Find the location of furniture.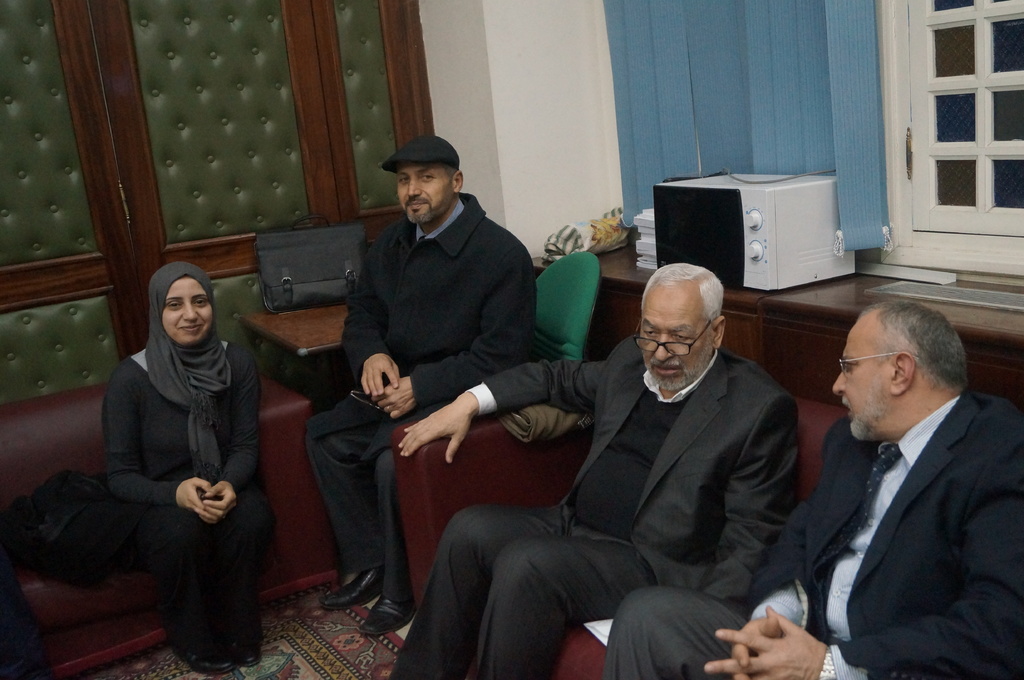
Location: <box>537,253,607,357</box>.
